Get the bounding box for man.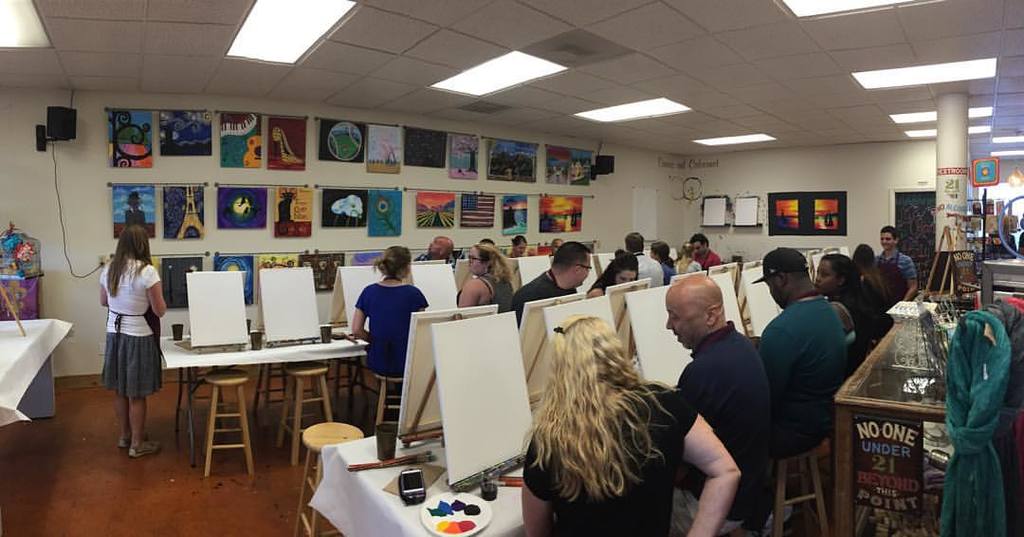
(x1=414, y1=235, x2=457, y2=259).
